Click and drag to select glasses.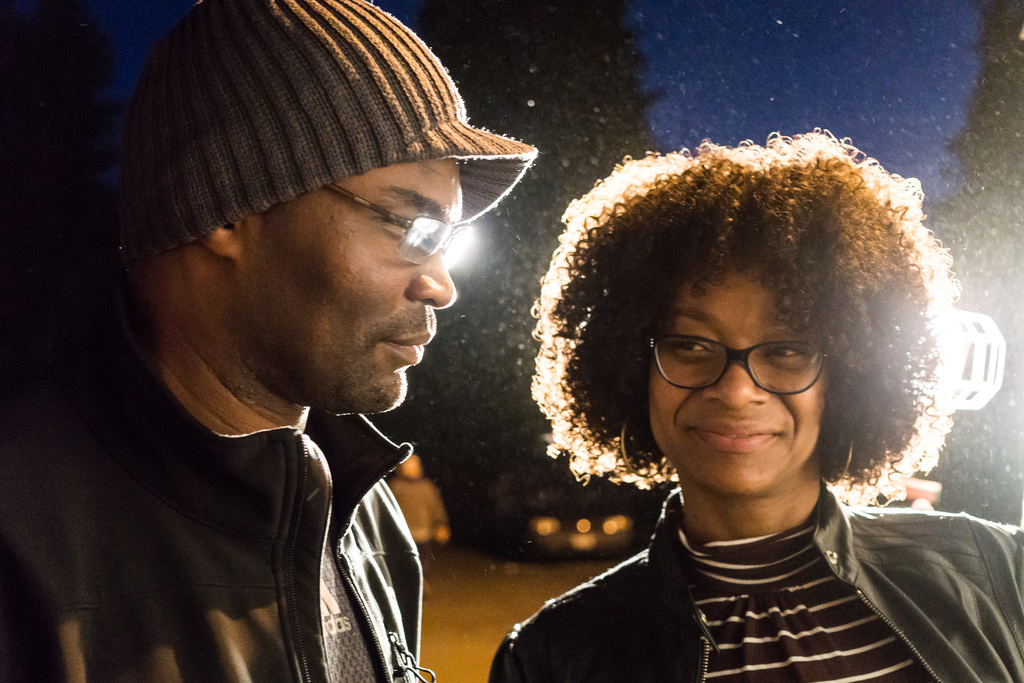
Selection: <box>647,335,831,395</box>.
